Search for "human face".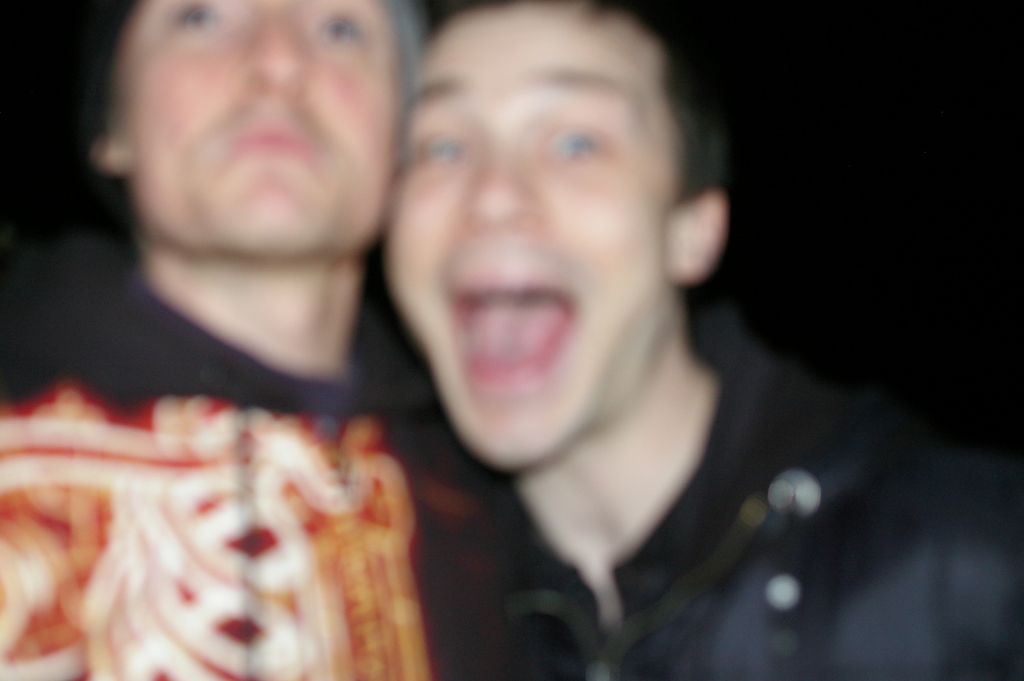
Found at (120,0,401,256).
